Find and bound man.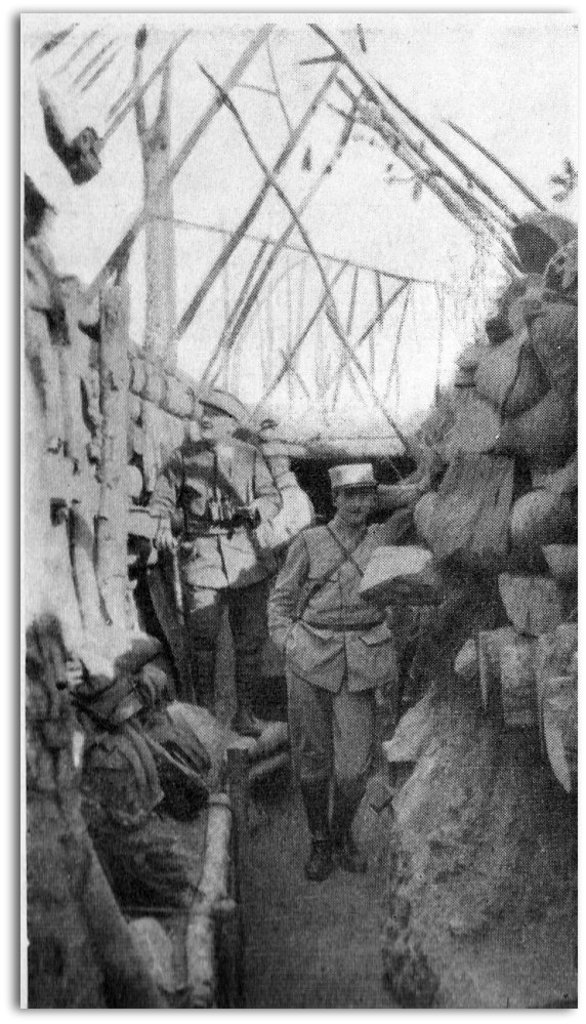
Bound: BBox(269, 462, 431, 900).
